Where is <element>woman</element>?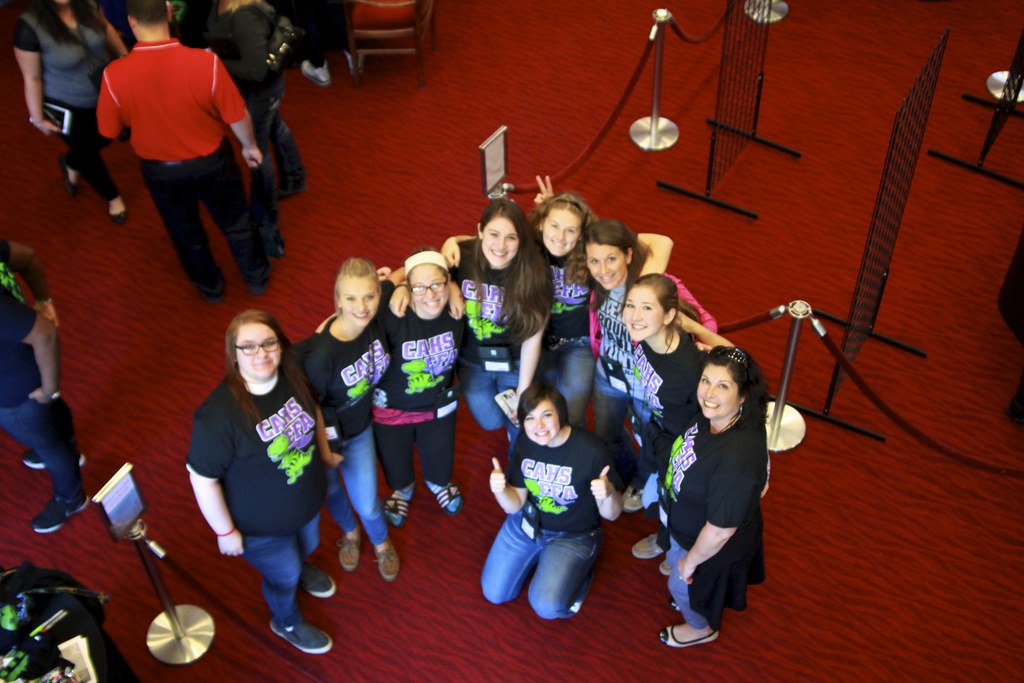
300, 261, 467, 587.
